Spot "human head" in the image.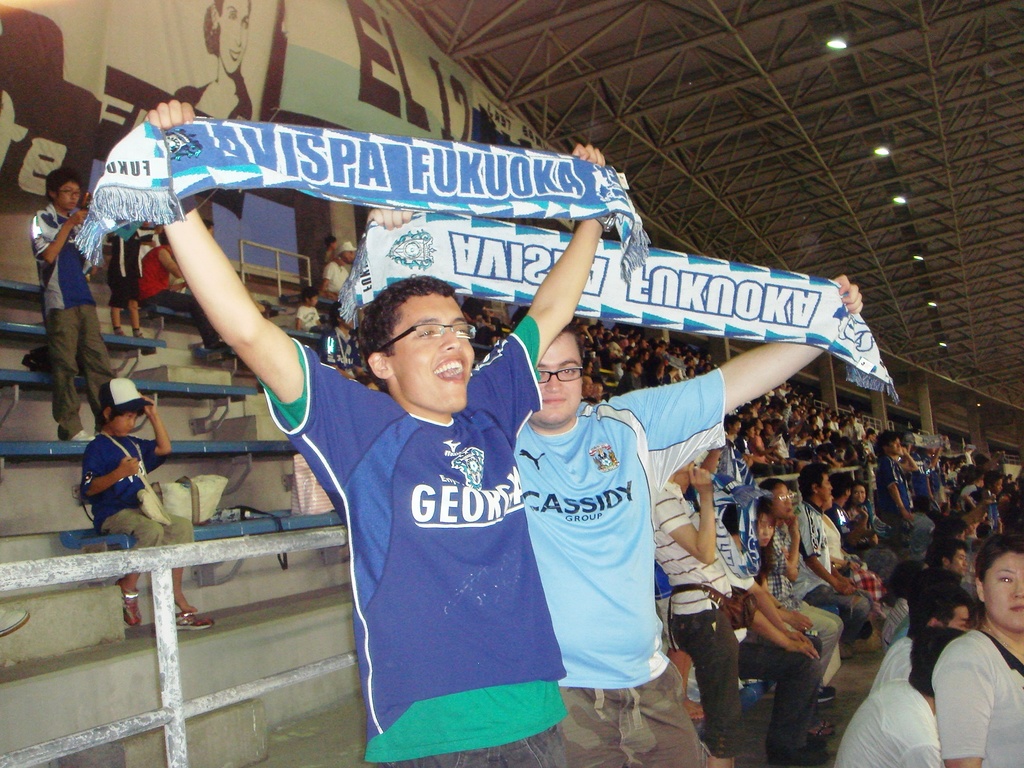
"human head" found at x1=45, y1=164, x2=83, y2=209.
